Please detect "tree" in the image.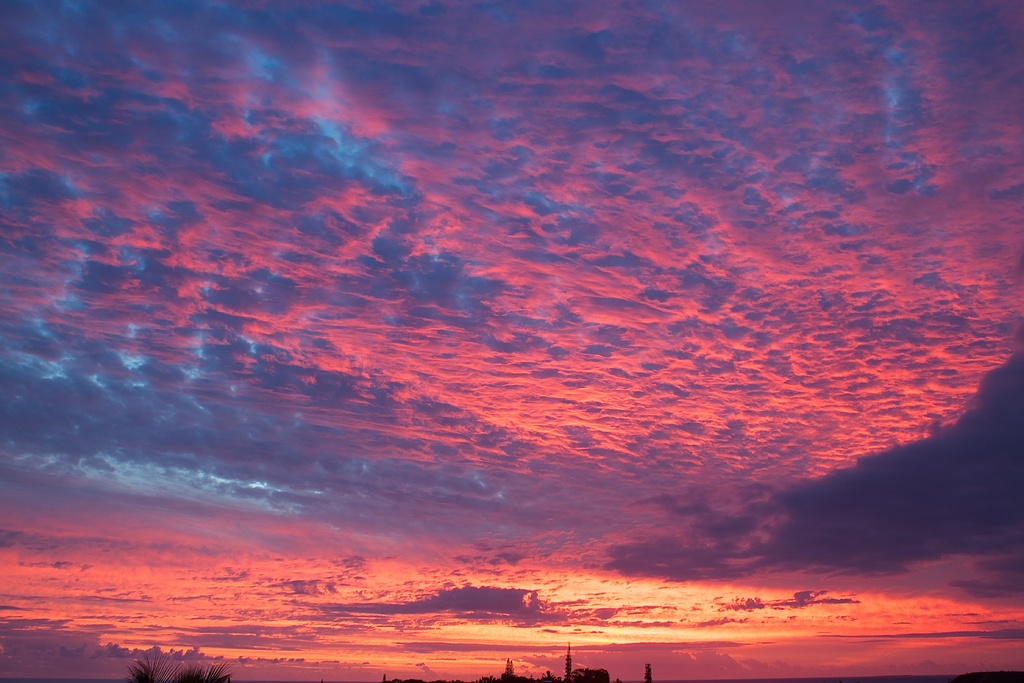
select_region(126, 659, 231, 682).
